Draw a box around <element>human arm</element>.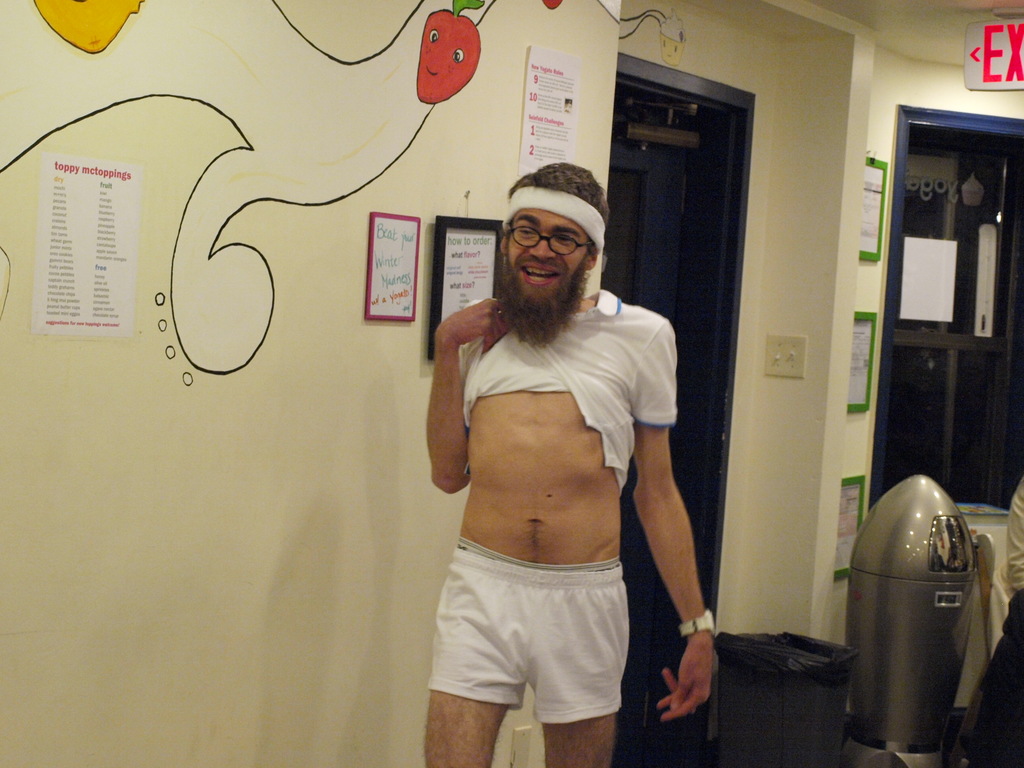
[634, 364, 735, 703].
